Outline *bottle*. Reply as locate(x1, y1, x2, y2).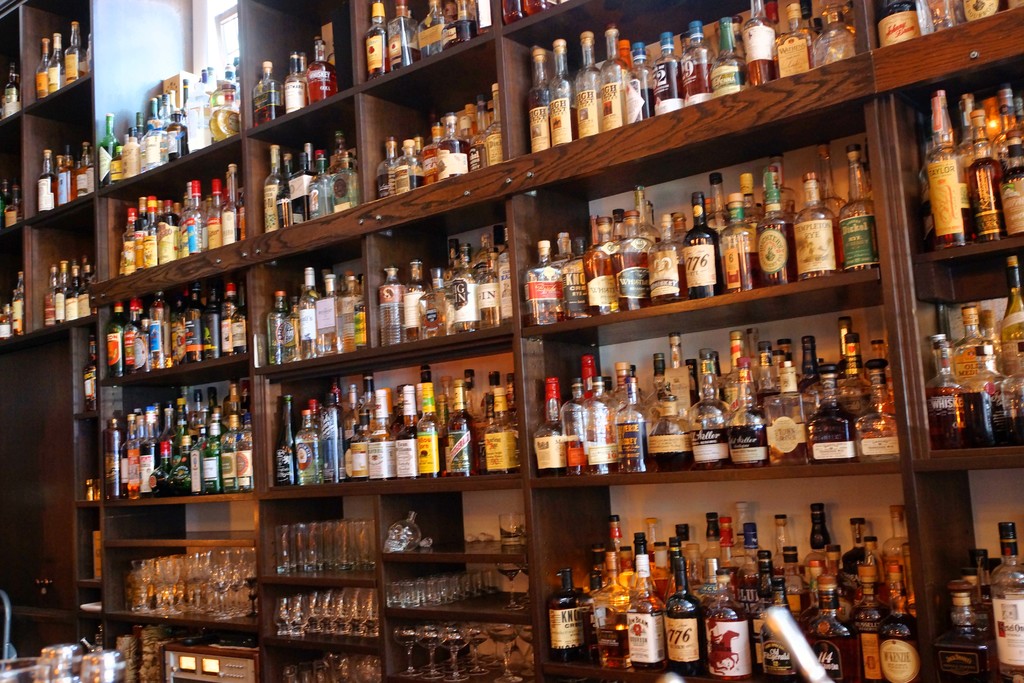
locate(959, 0, 1009, 22).
